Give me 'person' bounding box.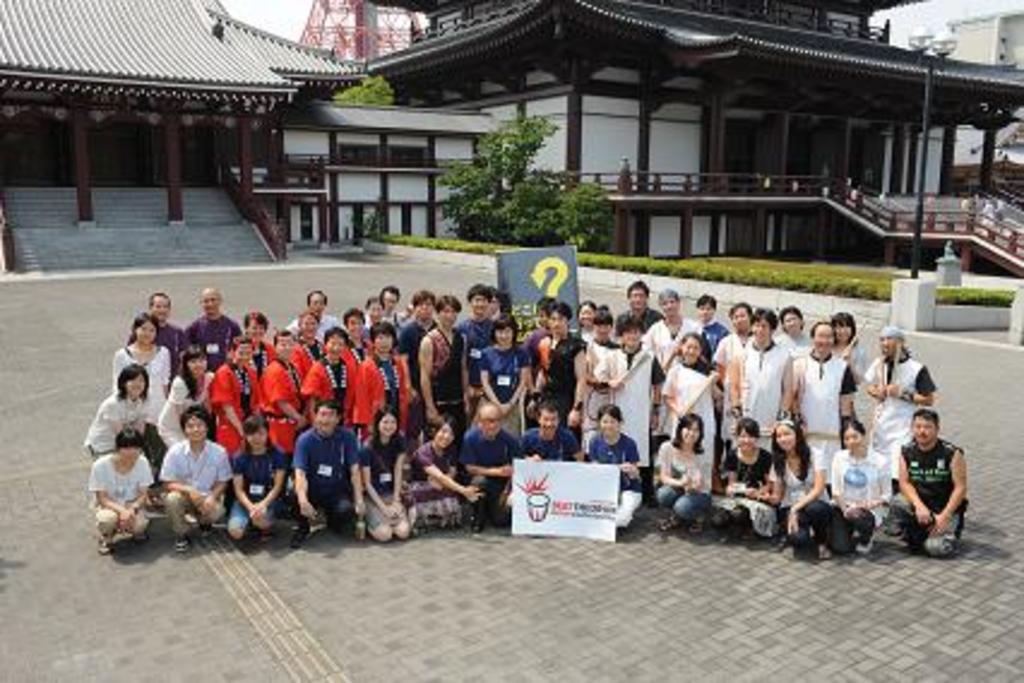
select_region(394, 418, 493, 529).
